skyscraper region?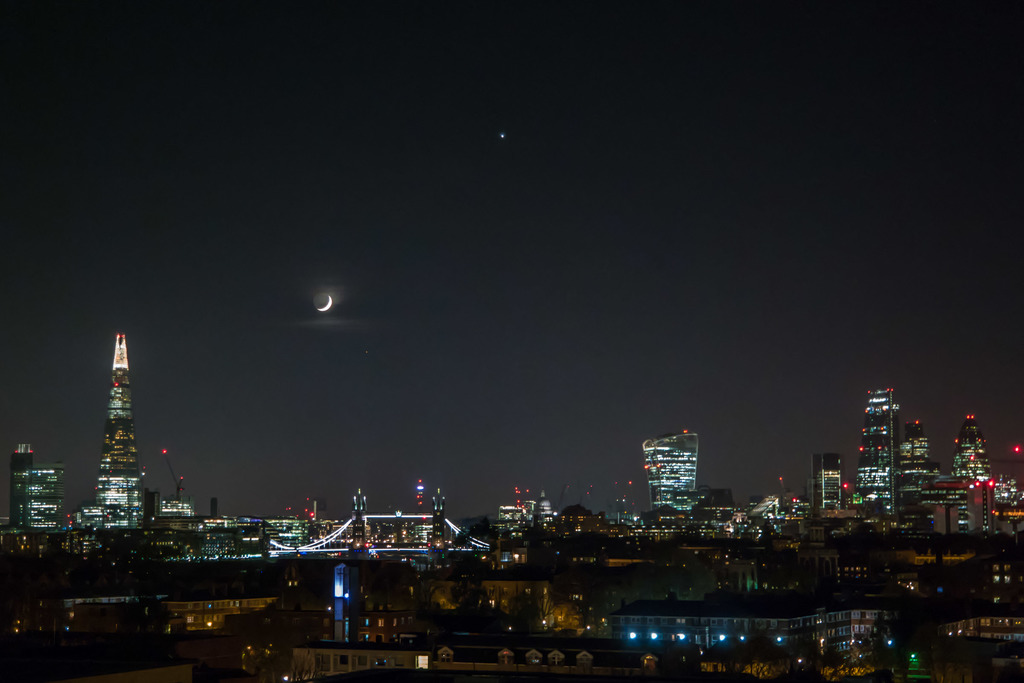
bbox(25, 457, 64, 536)
